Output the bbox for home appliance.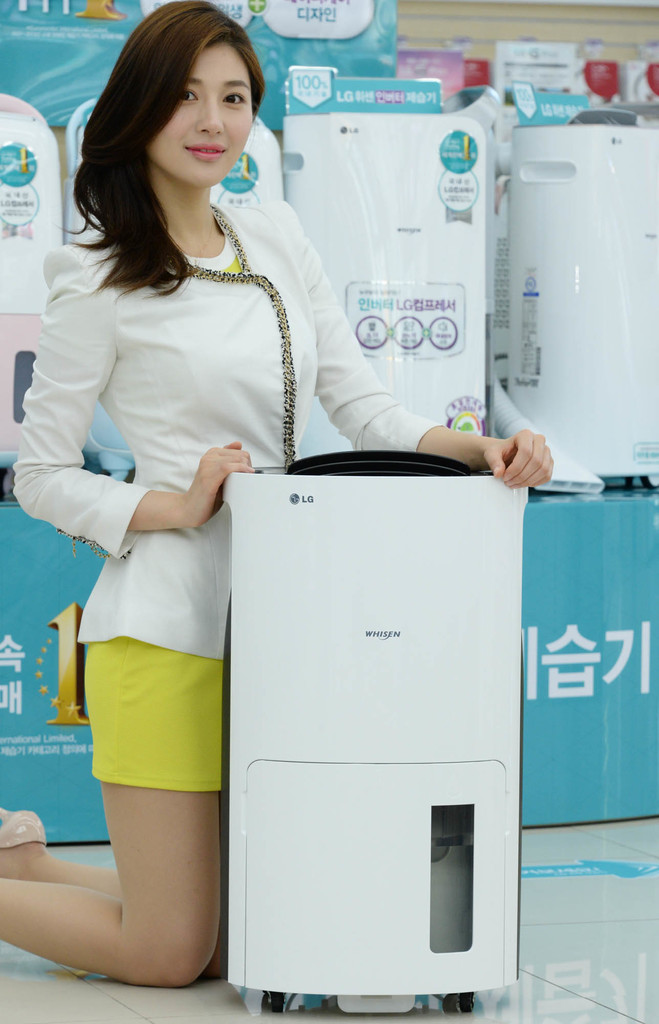
crop(507, 109, 658, 500).
